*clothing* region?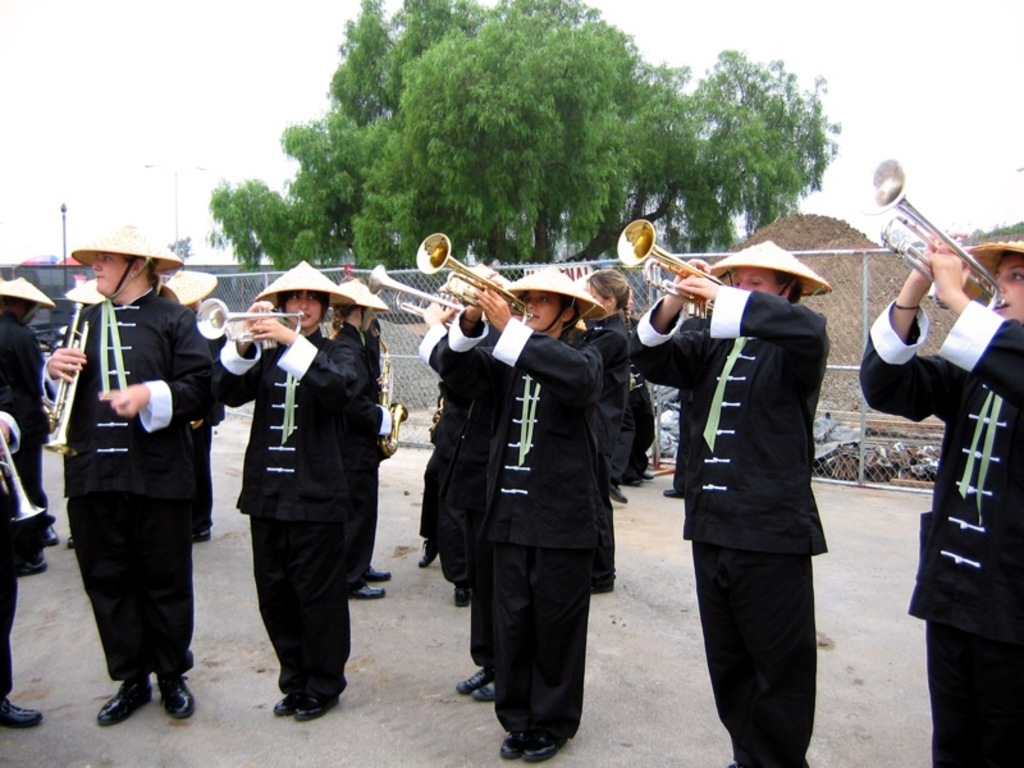
locate(44, 276, 233, 685)
